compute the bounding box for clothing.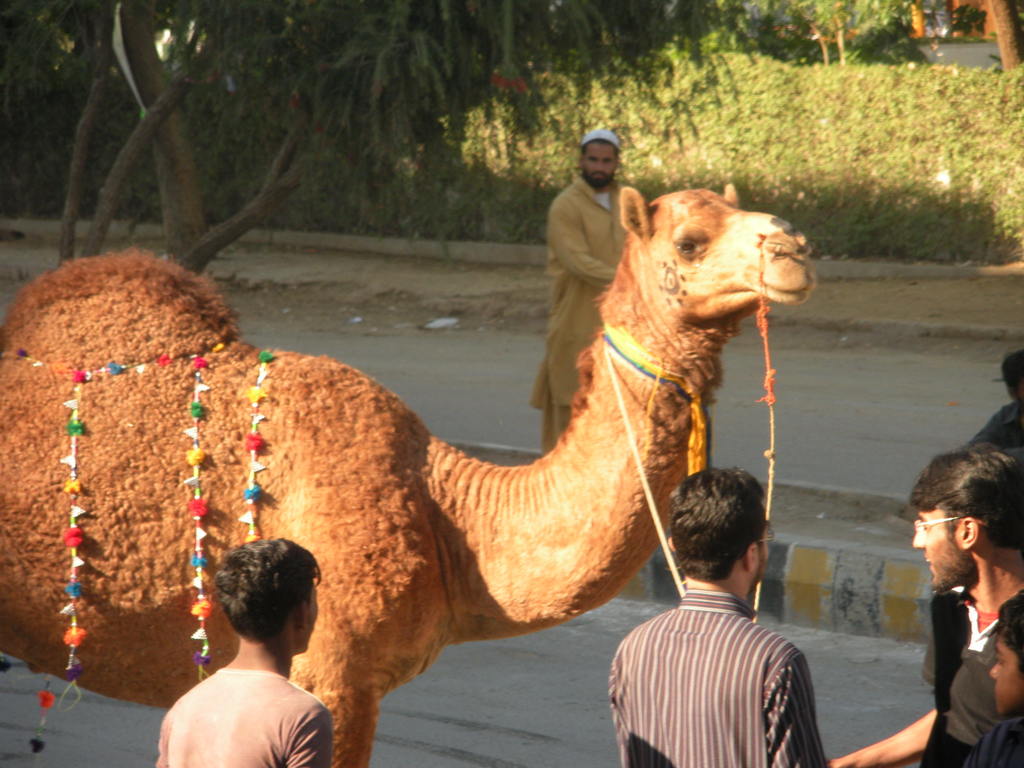
bbox(922, 572, 1014, 760).
